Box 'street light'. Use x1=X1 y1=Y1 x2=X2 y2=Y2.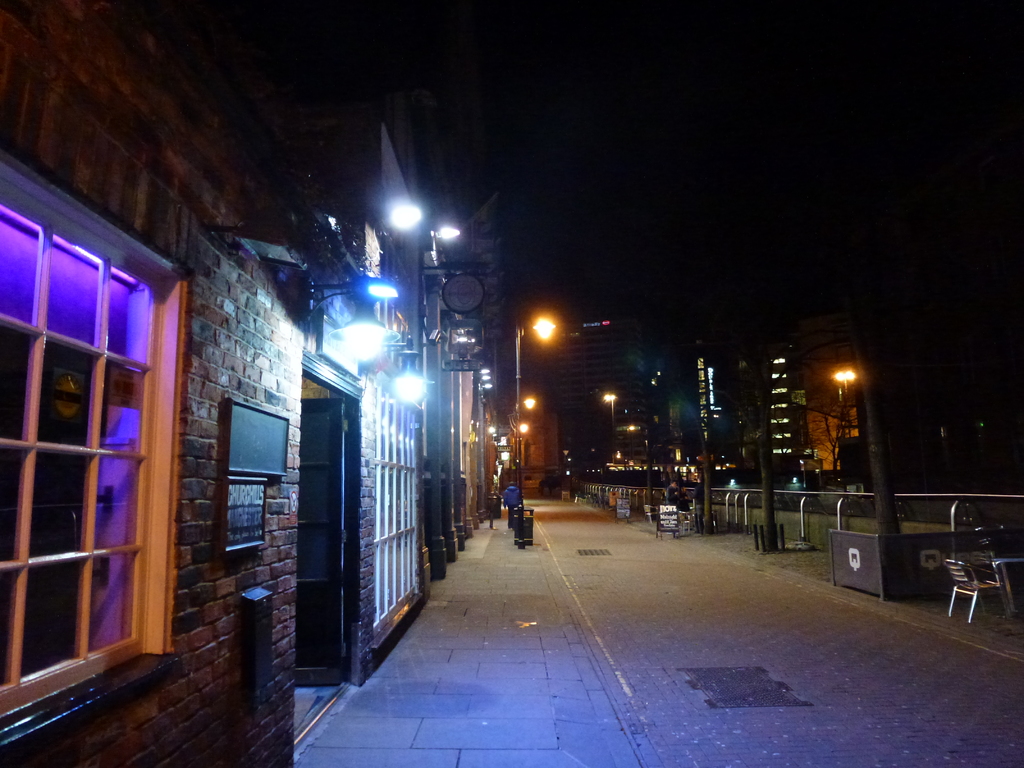
x1=828 y1=371 x2=858 y2=443.
